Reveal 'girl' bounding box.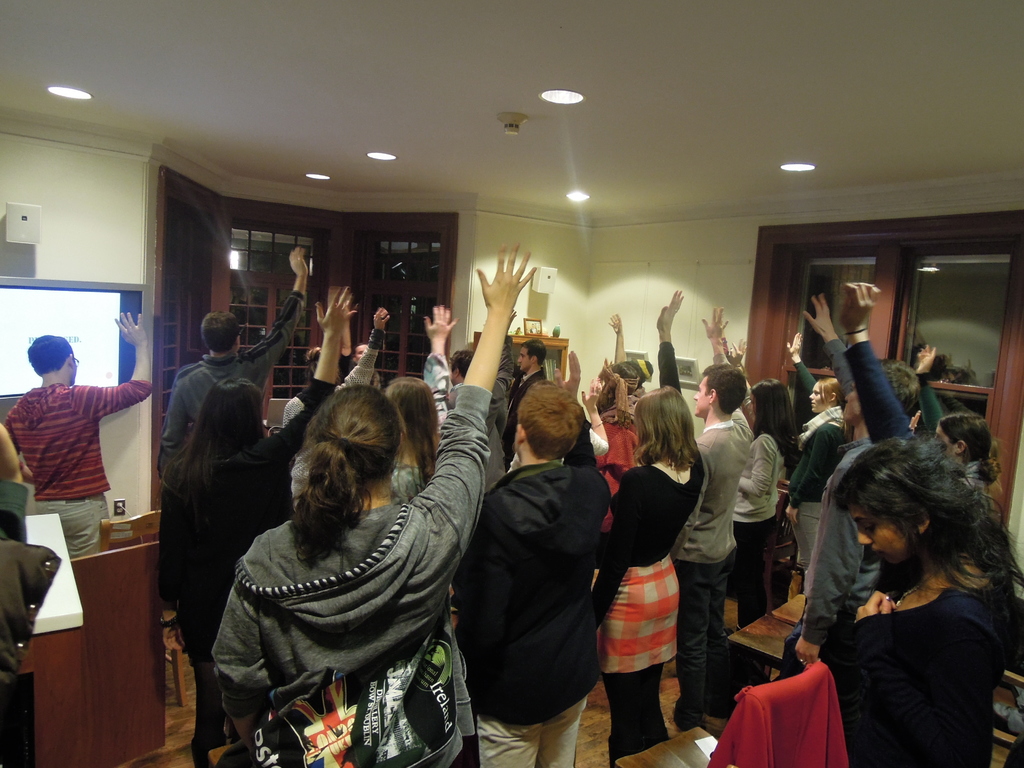
Revealed: 149,285,363,756.
